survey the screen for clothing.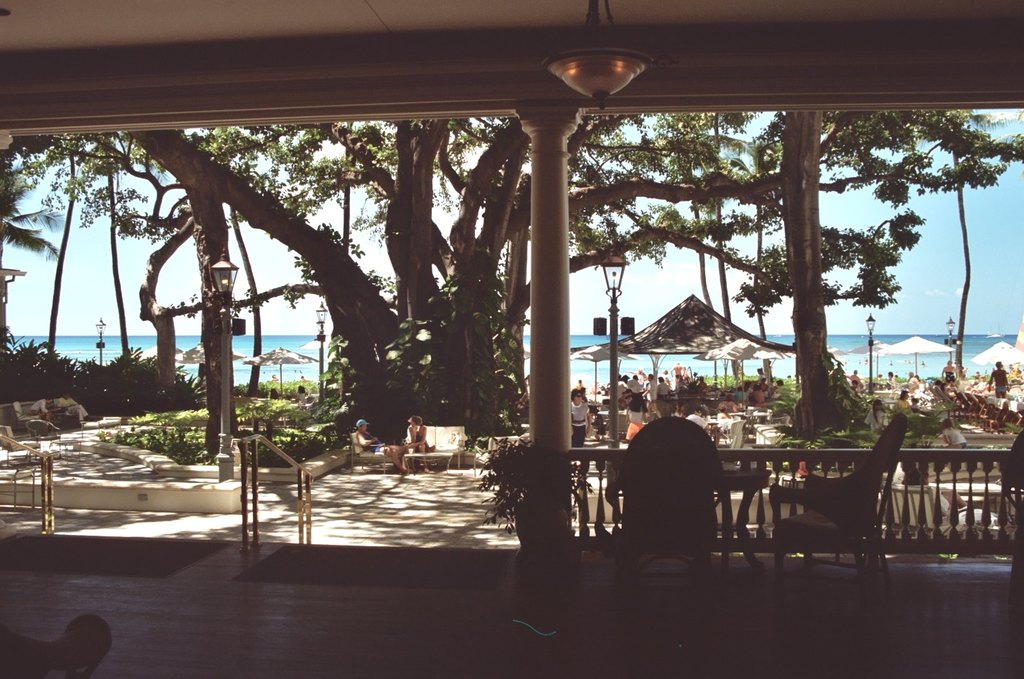
Survey found: [x1=995, y1=383, x2=1007, y2=391].
